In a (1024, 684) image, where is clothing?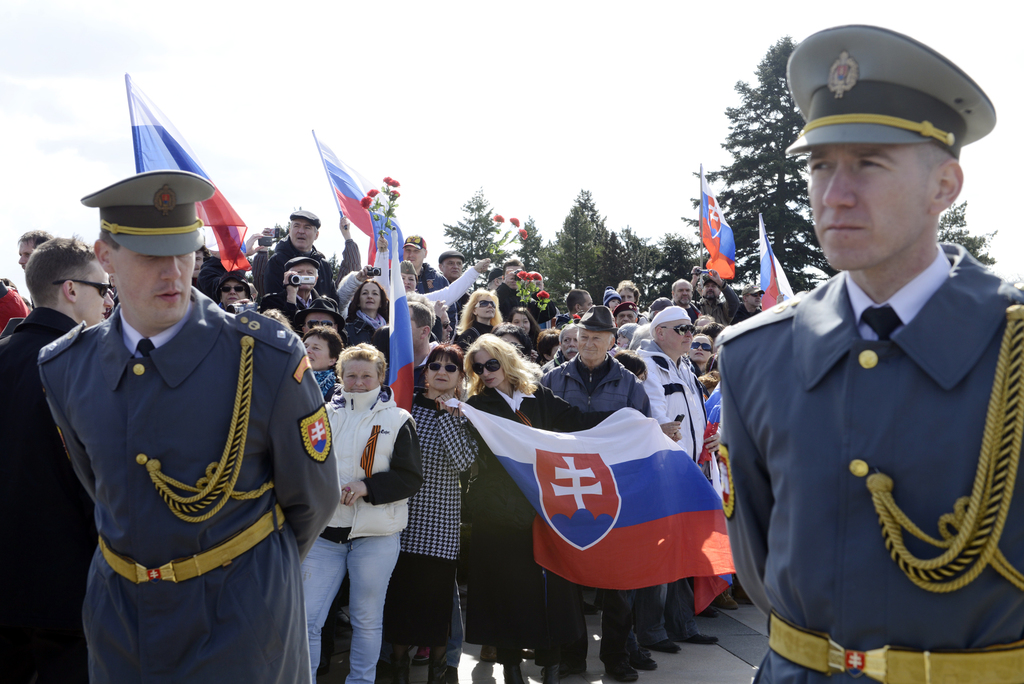
bbox=[0, 289, 92, 676].
